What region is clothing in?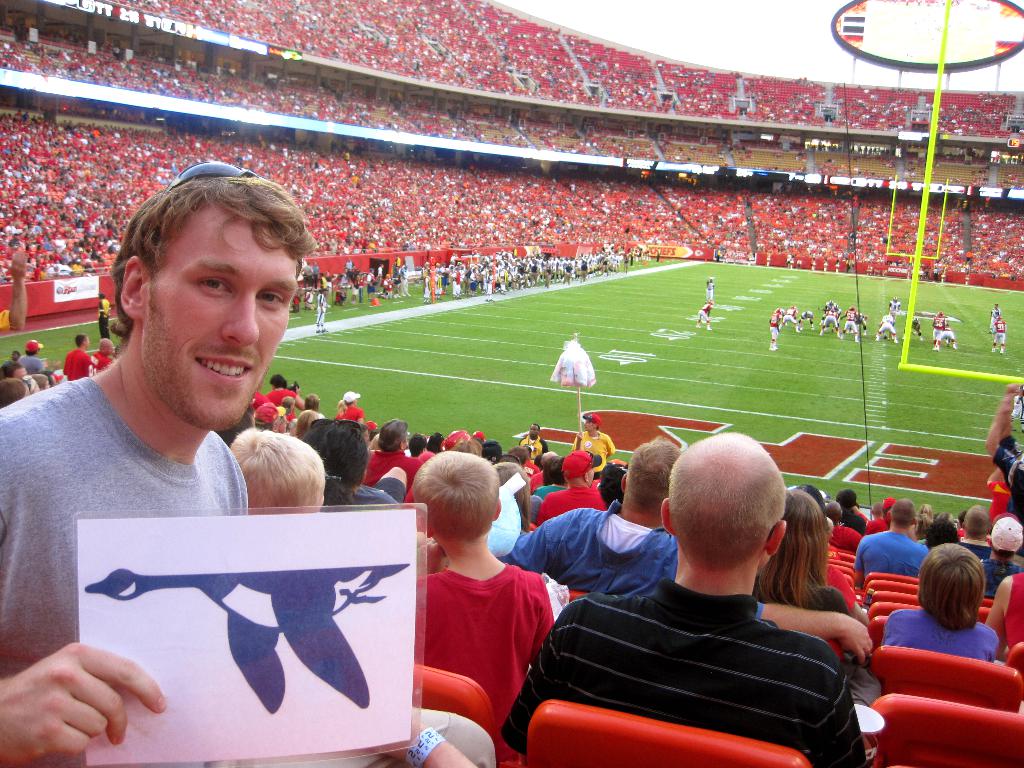
62/345/97/378.
